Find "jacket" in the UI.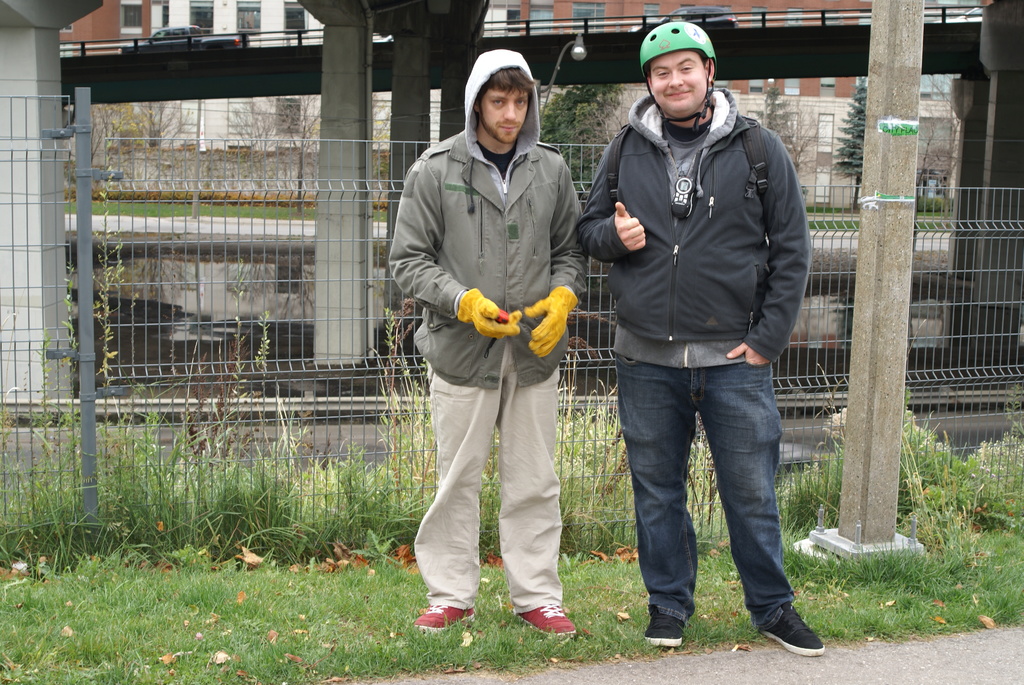
UI element at l=575, t=87, r=807, b=358.
